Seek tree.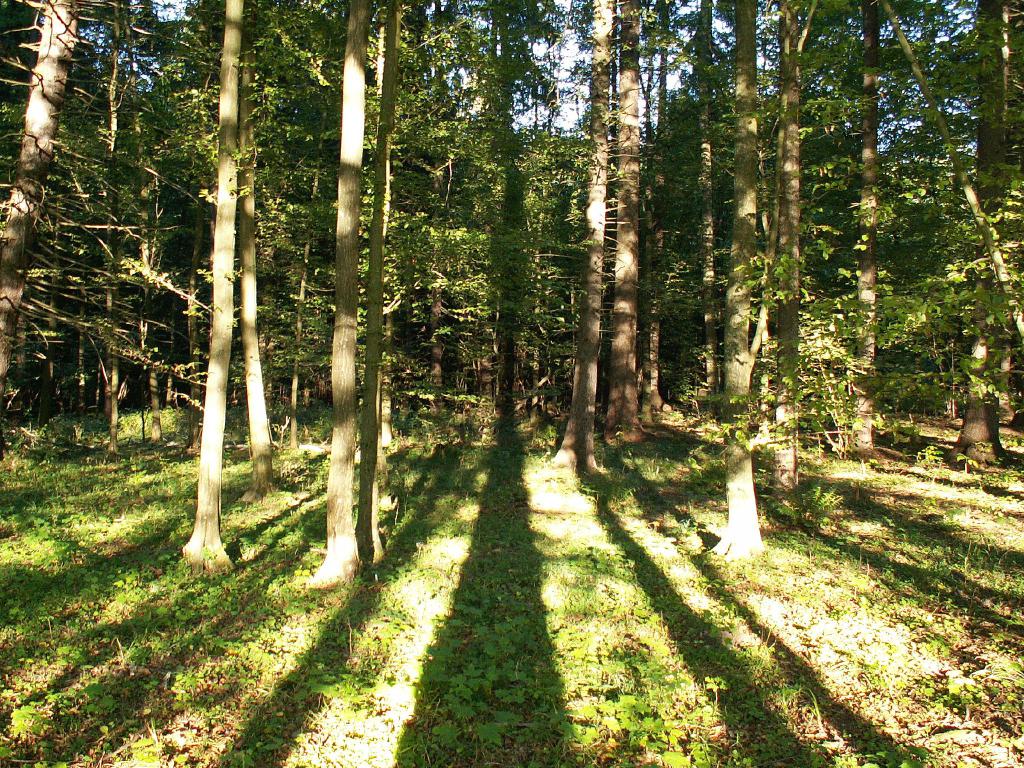
rect(0, 1, 1023, 588).
